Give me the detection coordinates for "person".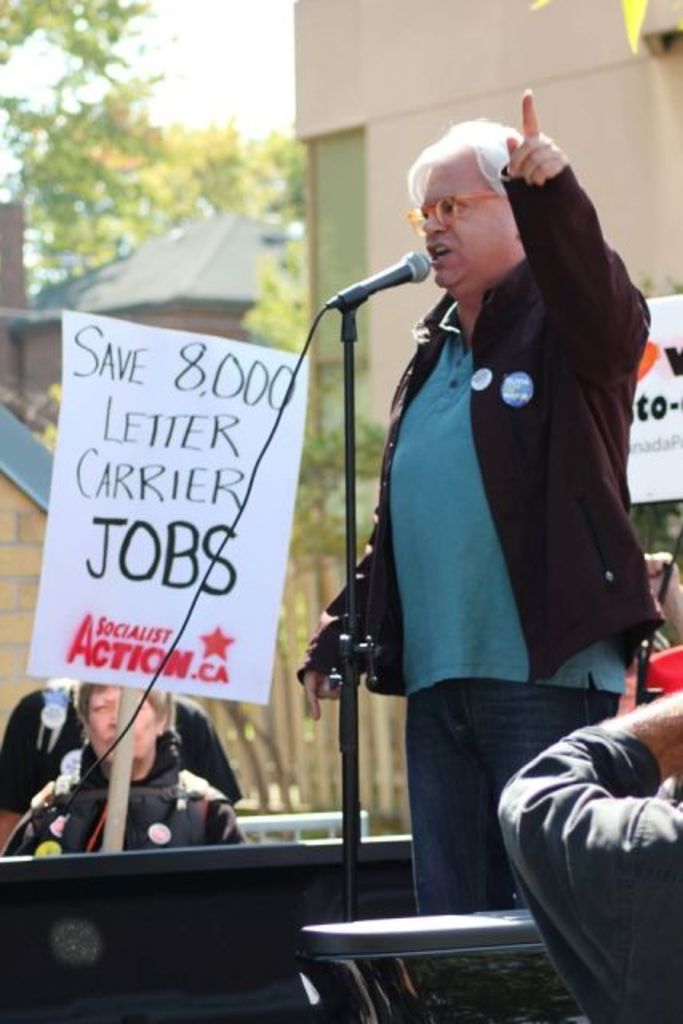
crop(0, 664, 256, 850).
